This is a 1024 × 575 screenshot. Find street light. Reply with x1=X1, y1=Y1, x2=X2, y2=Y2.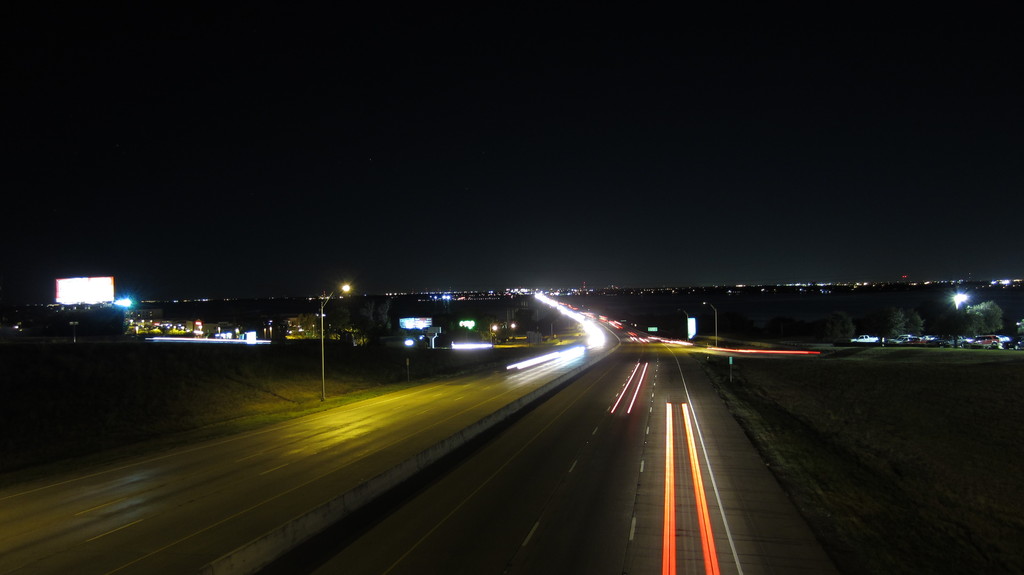
x1=489, y1=319, x2=501, y2=346.
